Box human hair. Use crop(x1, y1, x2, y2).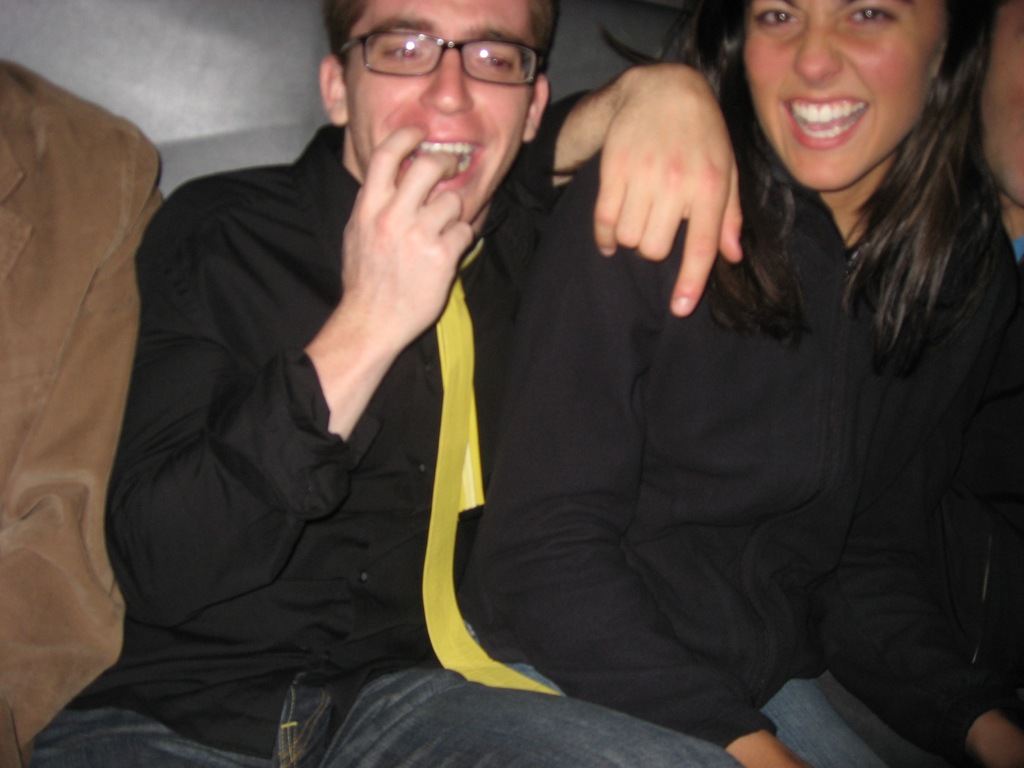
crop(314, 1, 561, 102).
